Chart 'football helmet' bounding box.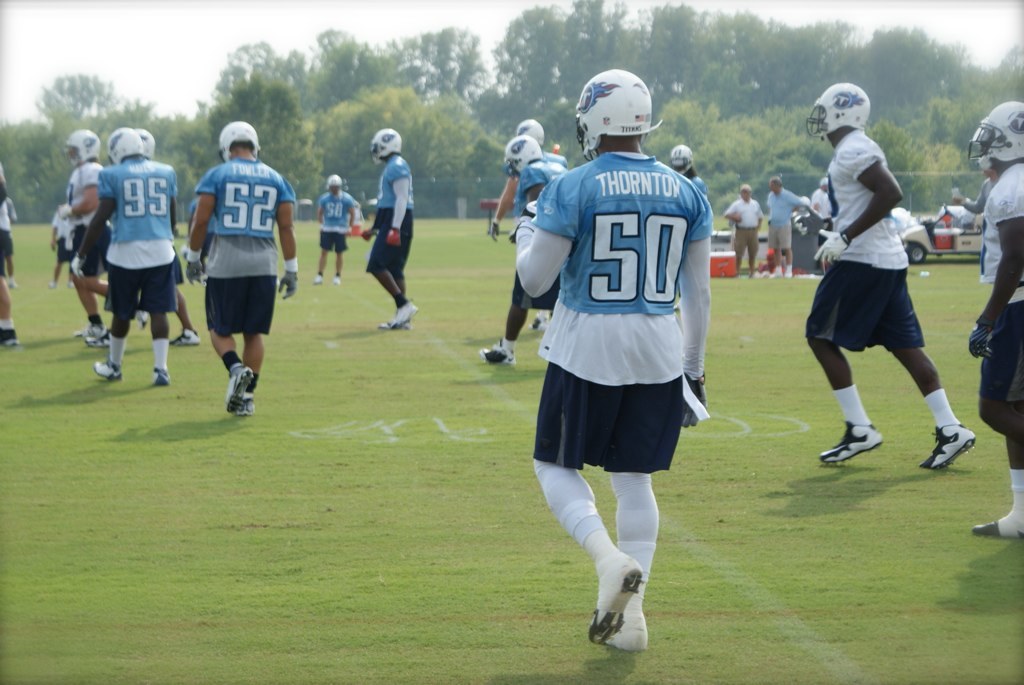
Charted: 216:119:253:162.
